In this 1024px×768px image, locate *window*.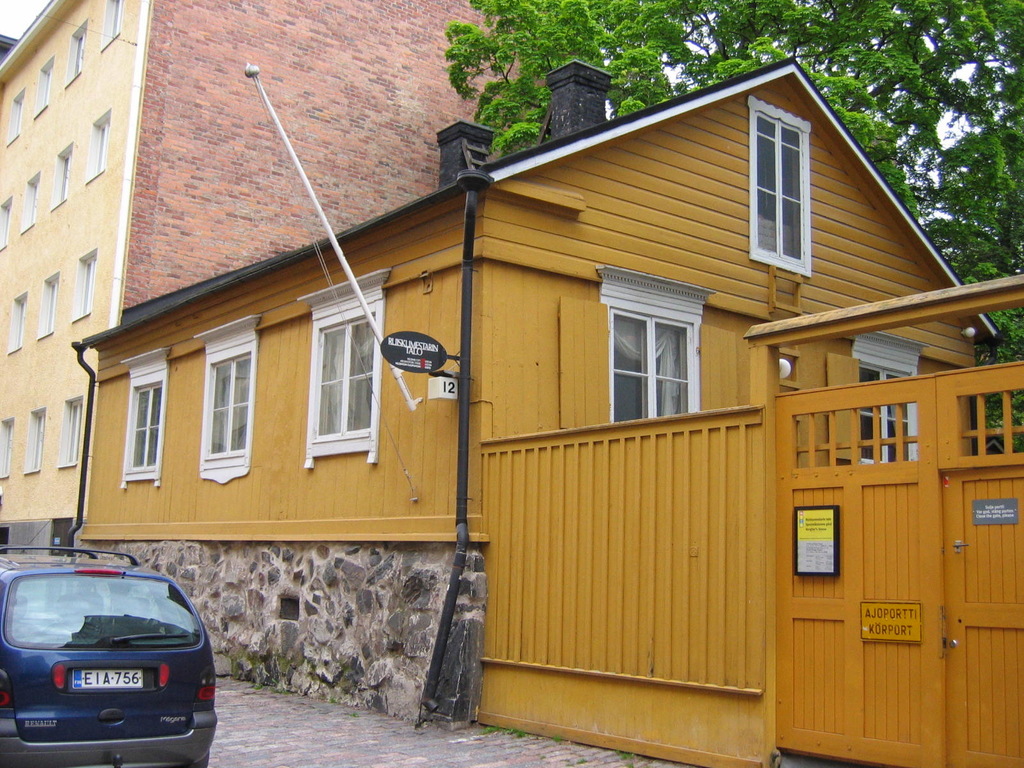
Bounding box: box(0, 193, 13, 248).
